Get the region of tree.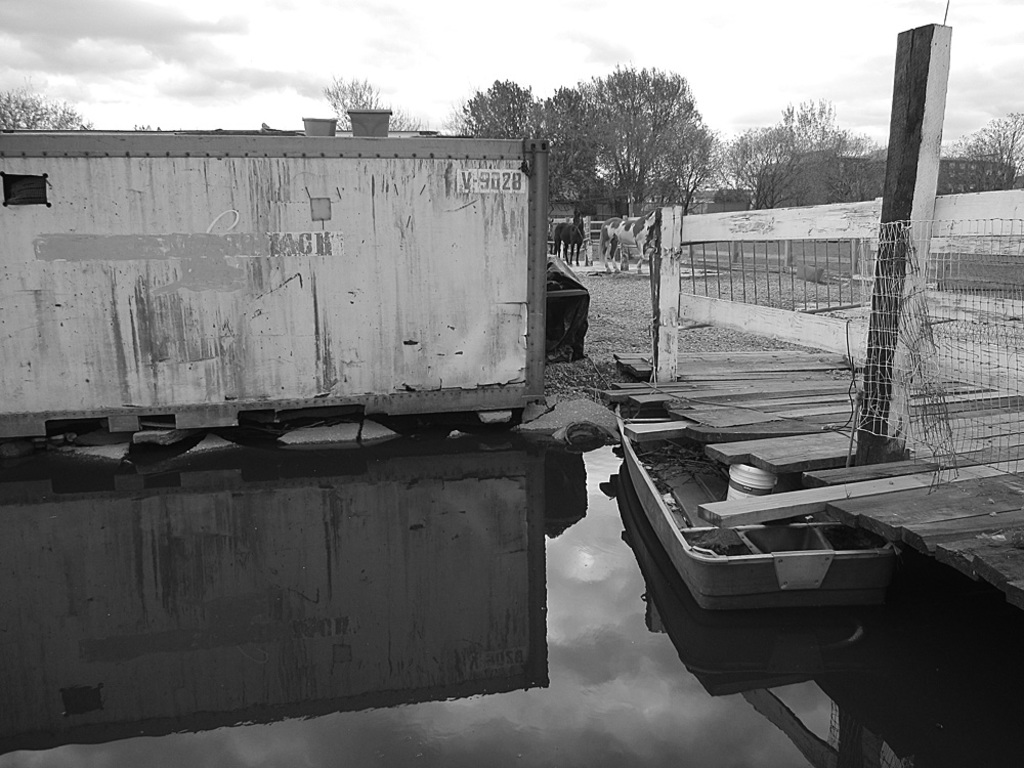
(x1=933, y1=103, x2=1023, y2=193).
